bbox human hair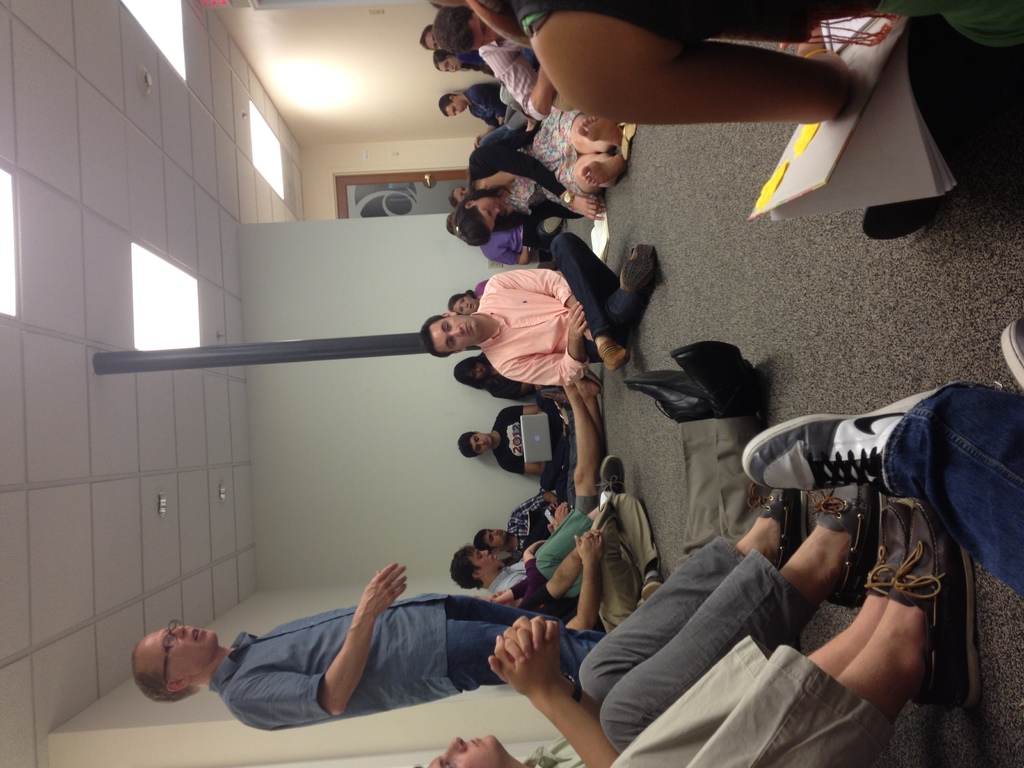
{"x1": 474, "y1": 529, "x2": 492, "y2": 550}
